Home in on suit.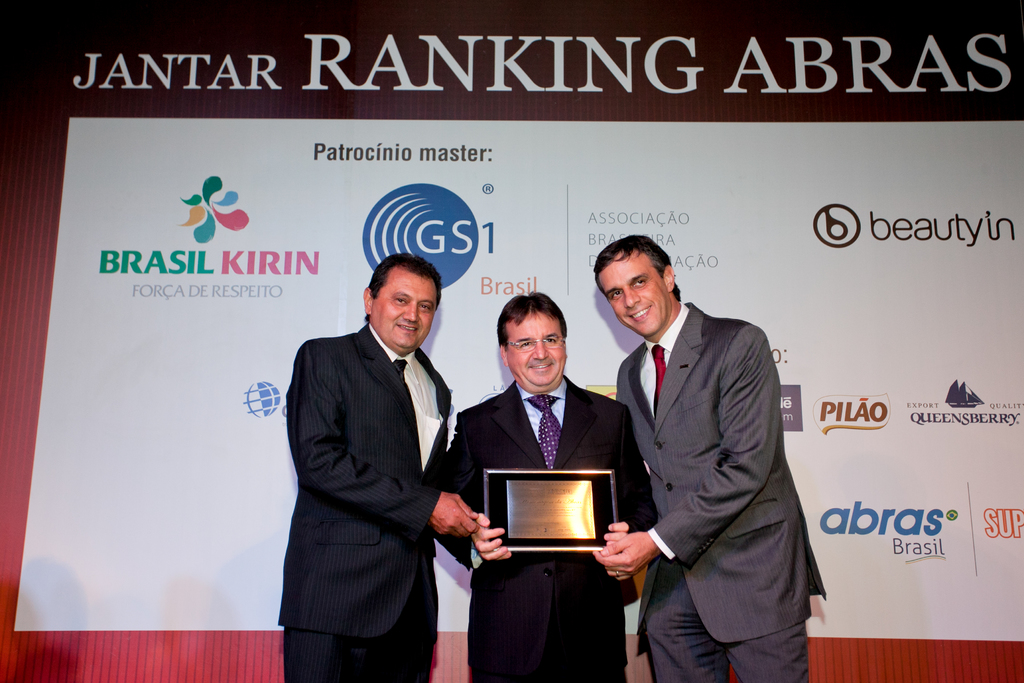
Homed in at x1=283 y1=317 x2=451 y2=682.
